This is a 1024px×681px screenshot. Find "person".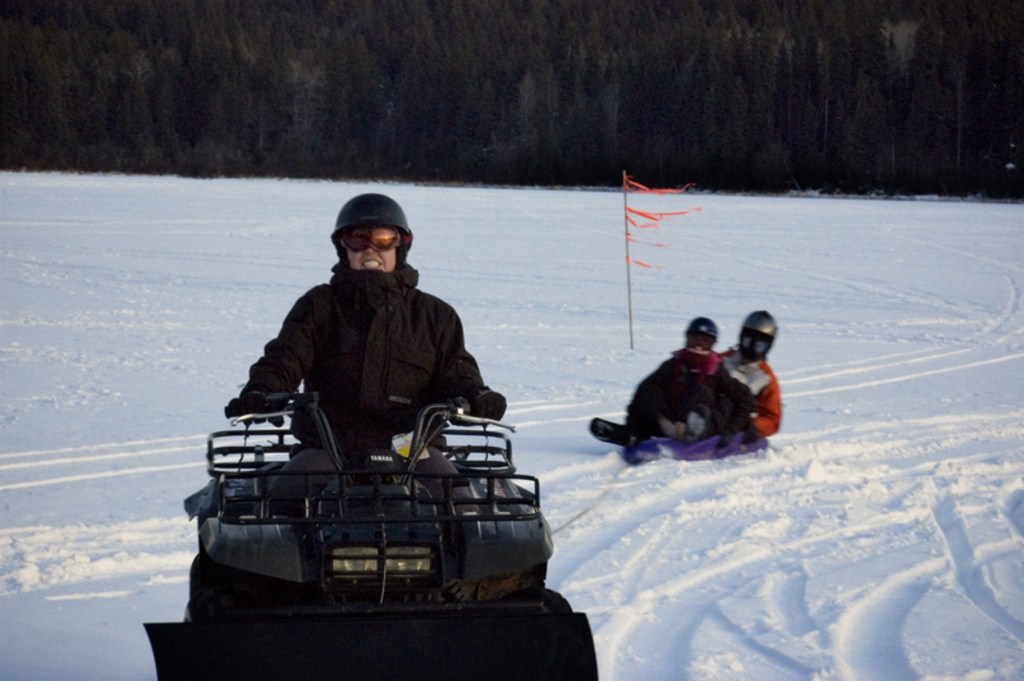
Bounding box: l=580, t=300, r=778, b=453.
